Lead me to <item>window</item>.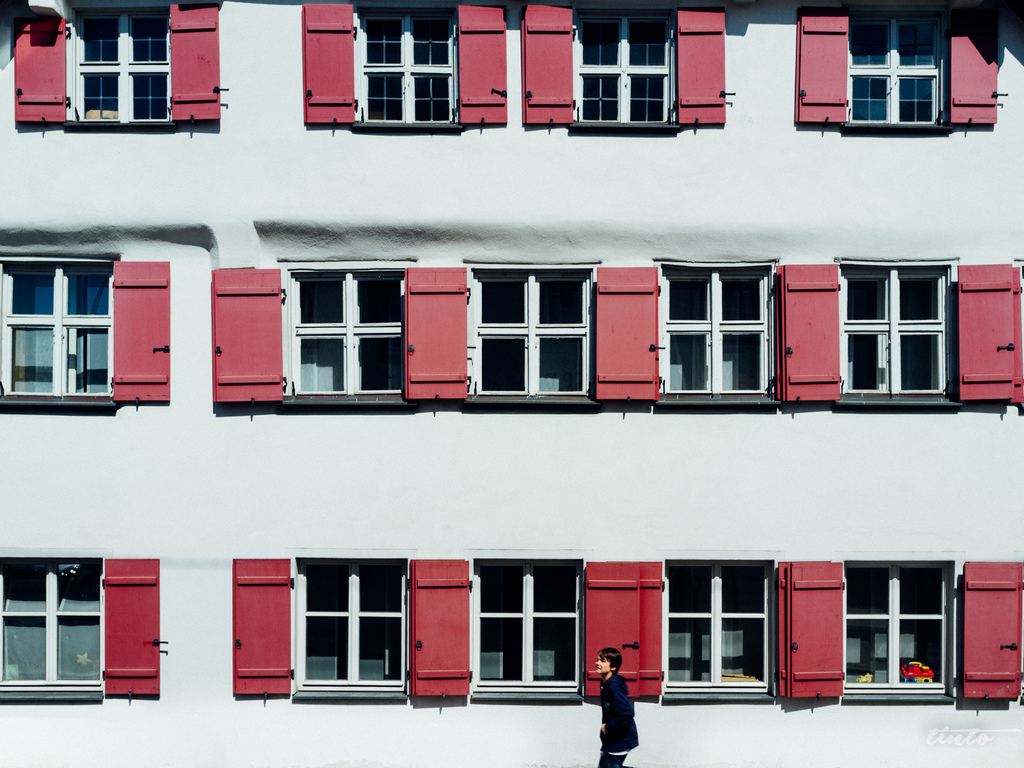
Lead to 0:554:102:688.
